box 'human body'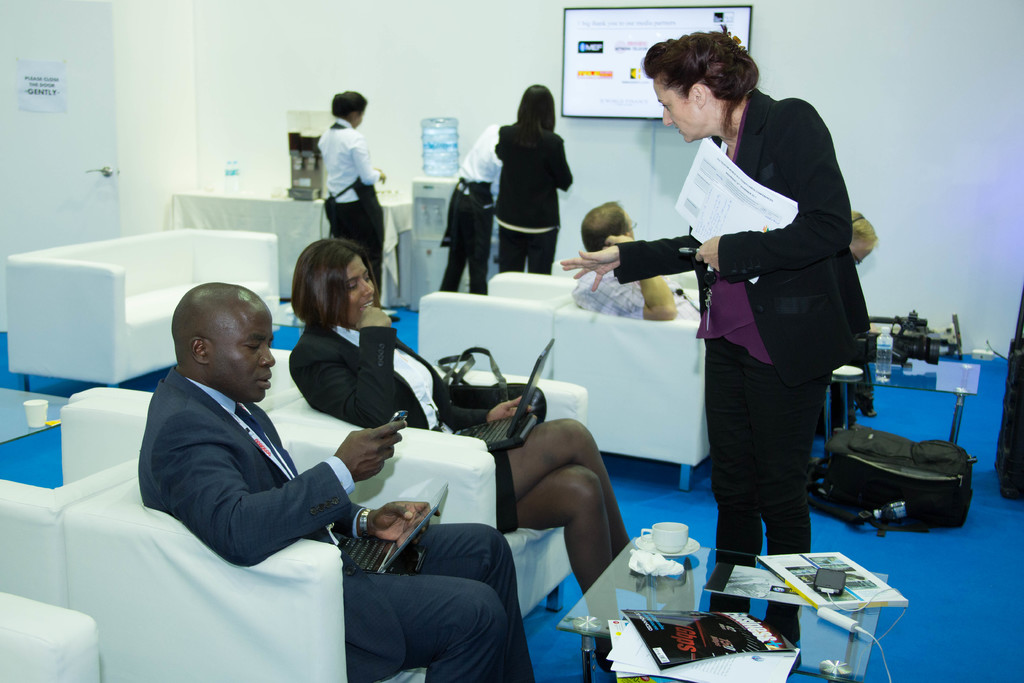
left=482, top=72, right=584, bottom=283
